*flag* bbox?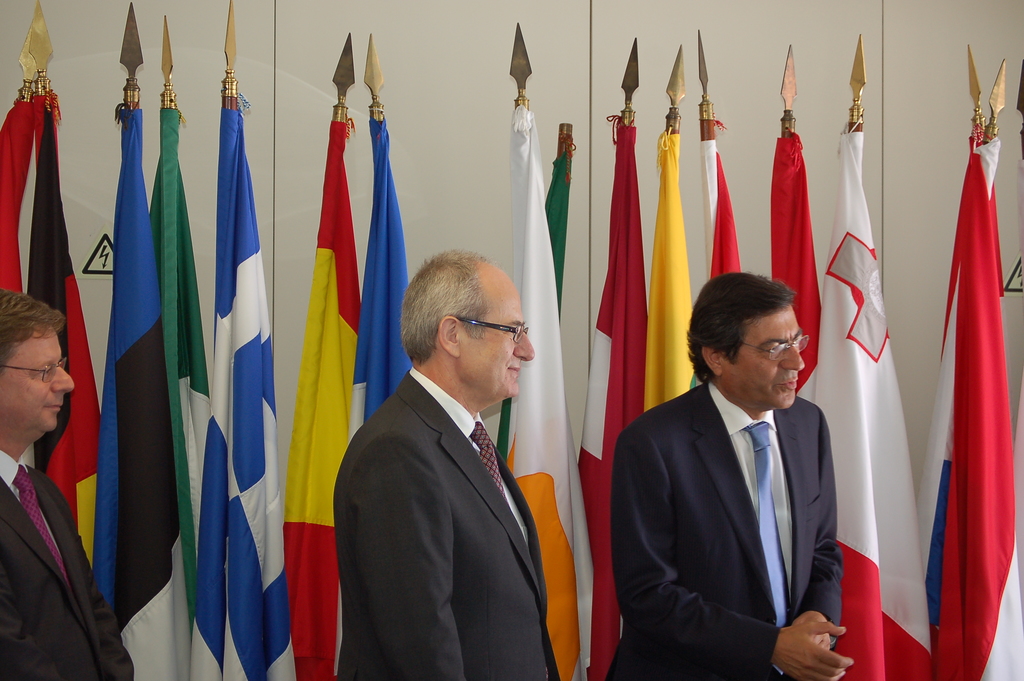
[175,94,300,679]
